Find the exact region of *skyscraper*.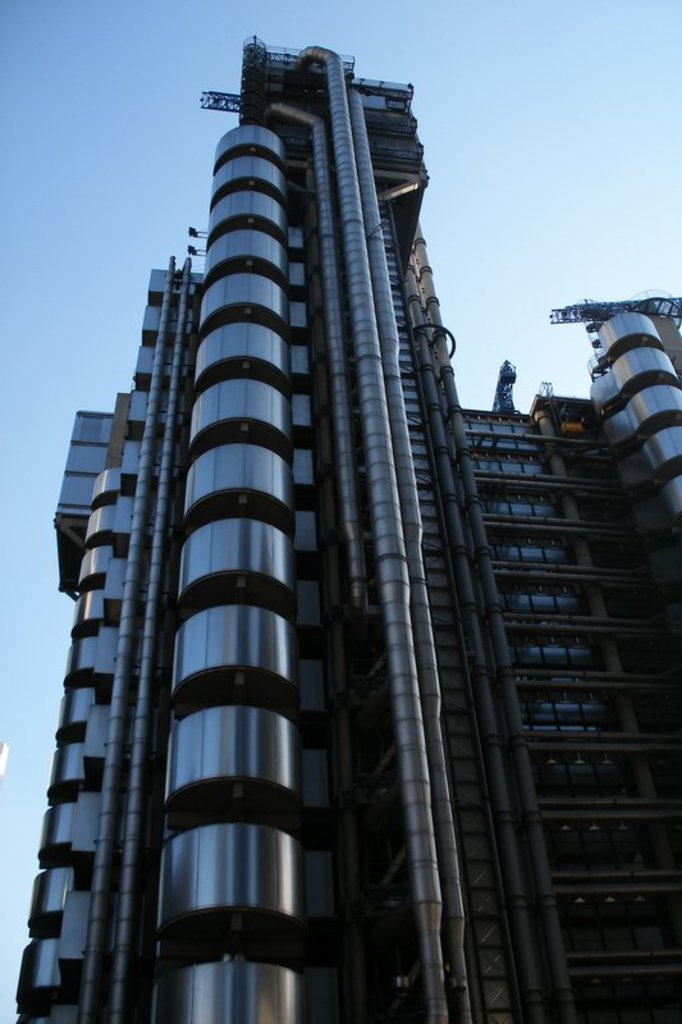
Exact region: box(8, 36, 681, 1023).
